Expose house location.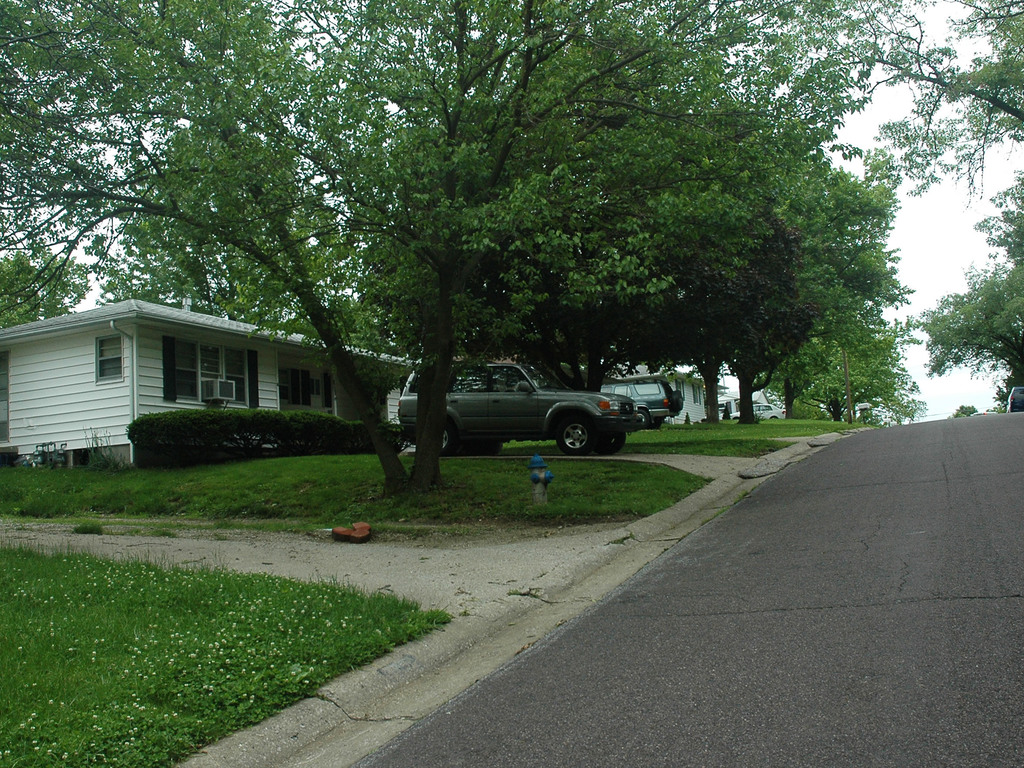
Exposed at [left=9, top=284, right=374, bottom=463].
